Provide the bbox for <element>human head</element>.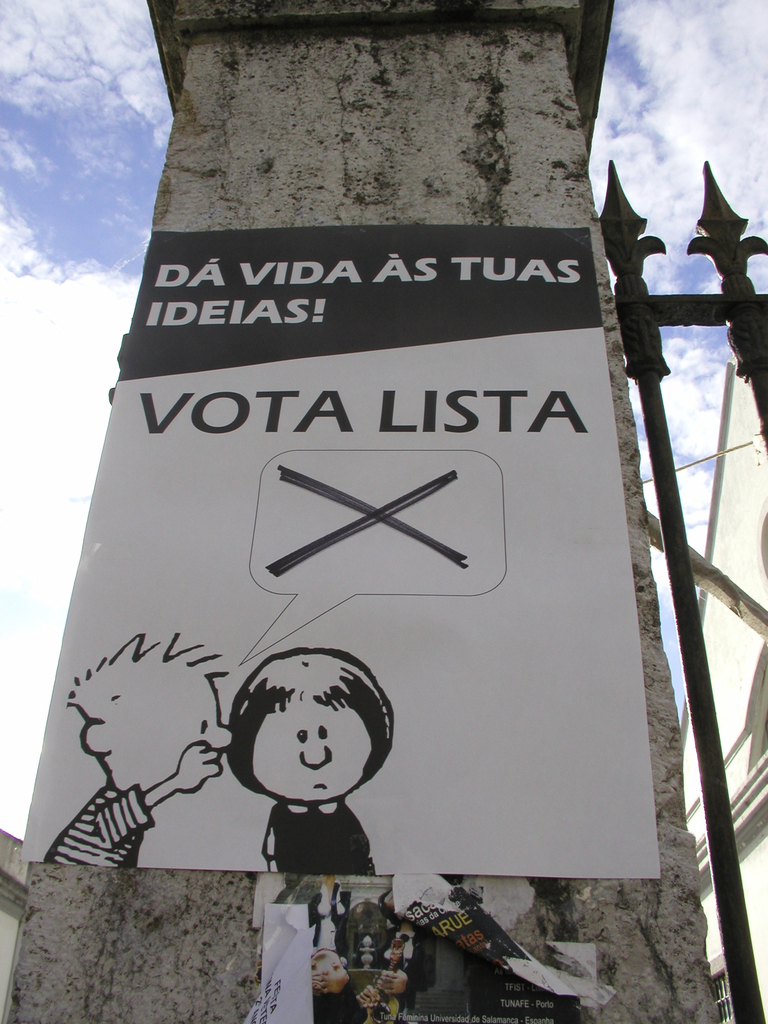
bbox(69, 634, 234, 796).
